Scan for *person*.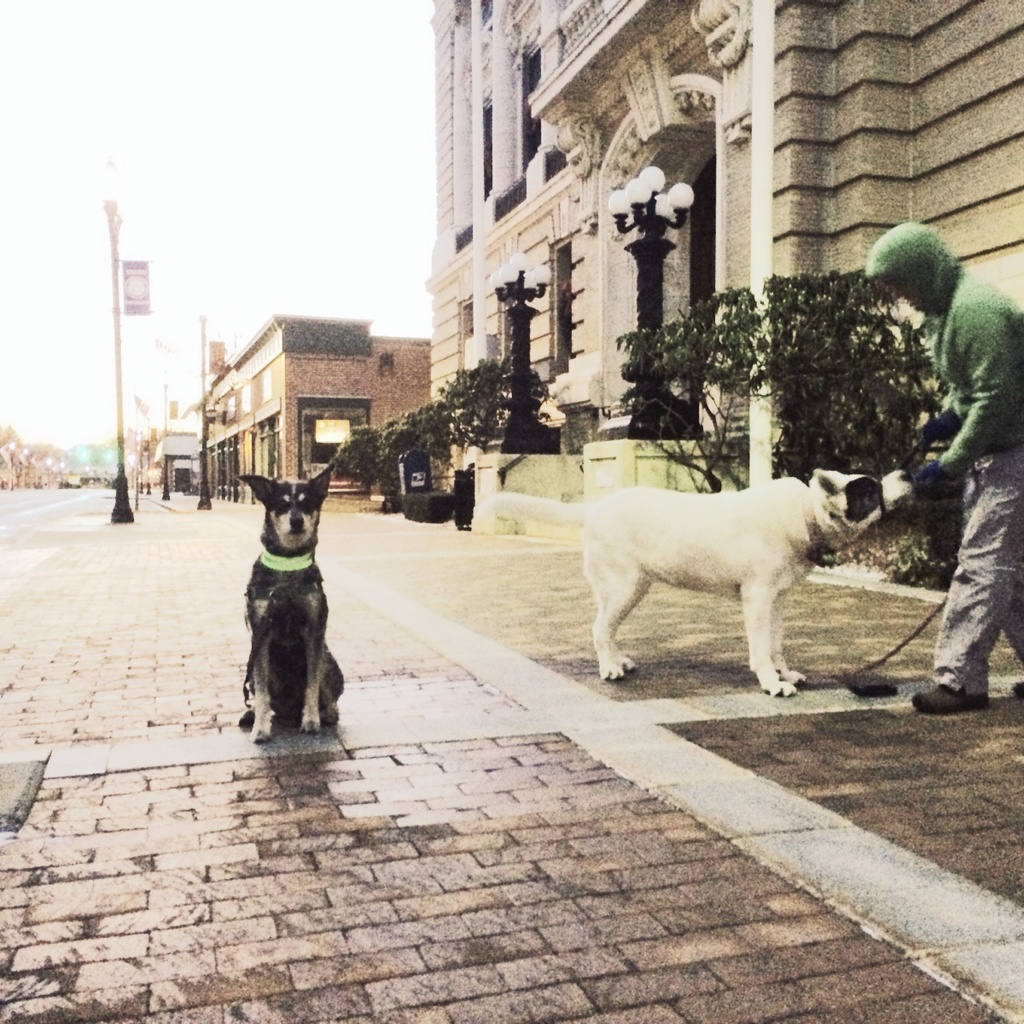
Scan result: [x1=857, y1=223, x2=1023, y2=707].
